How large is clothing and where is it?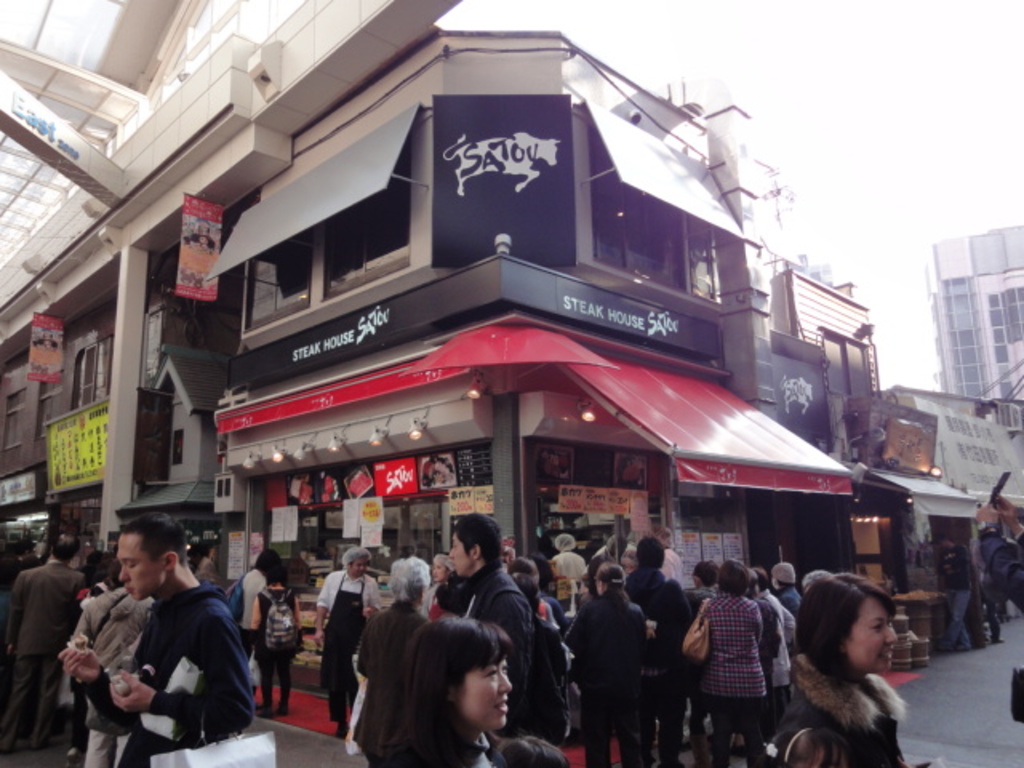
Bounding box: rect(978, 531, 1022, 614).
